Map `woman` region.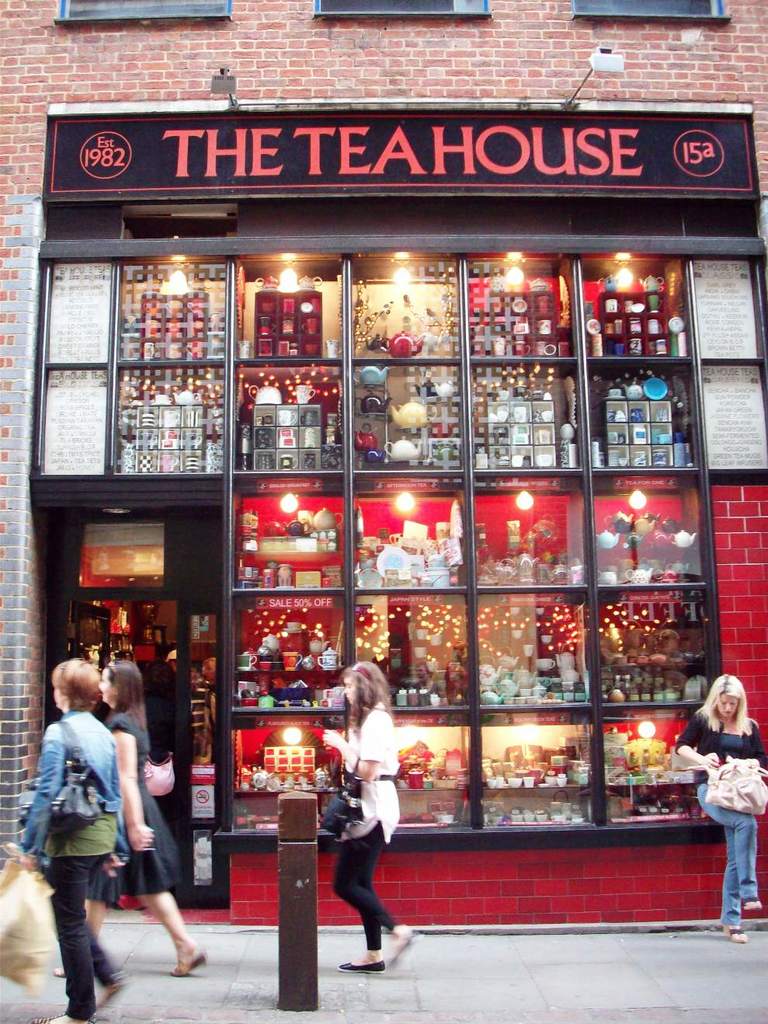
Mapped to crop(53, 660, 208, 978).
